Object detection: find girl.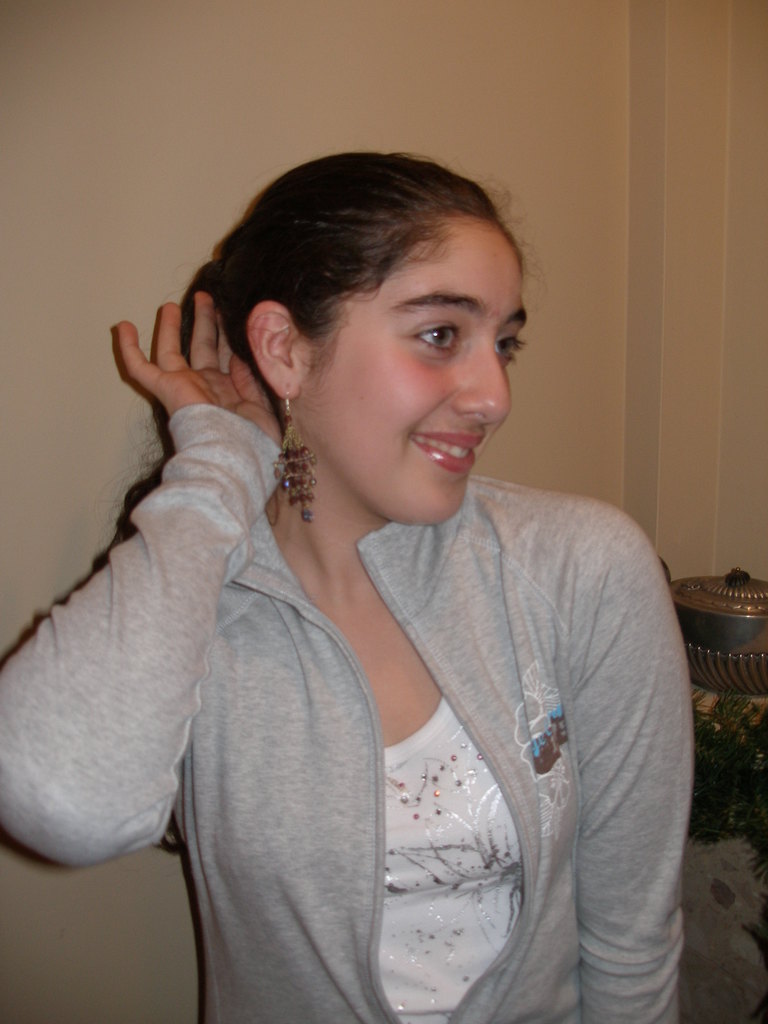
bbox=(0, 149, 694, 1023).
